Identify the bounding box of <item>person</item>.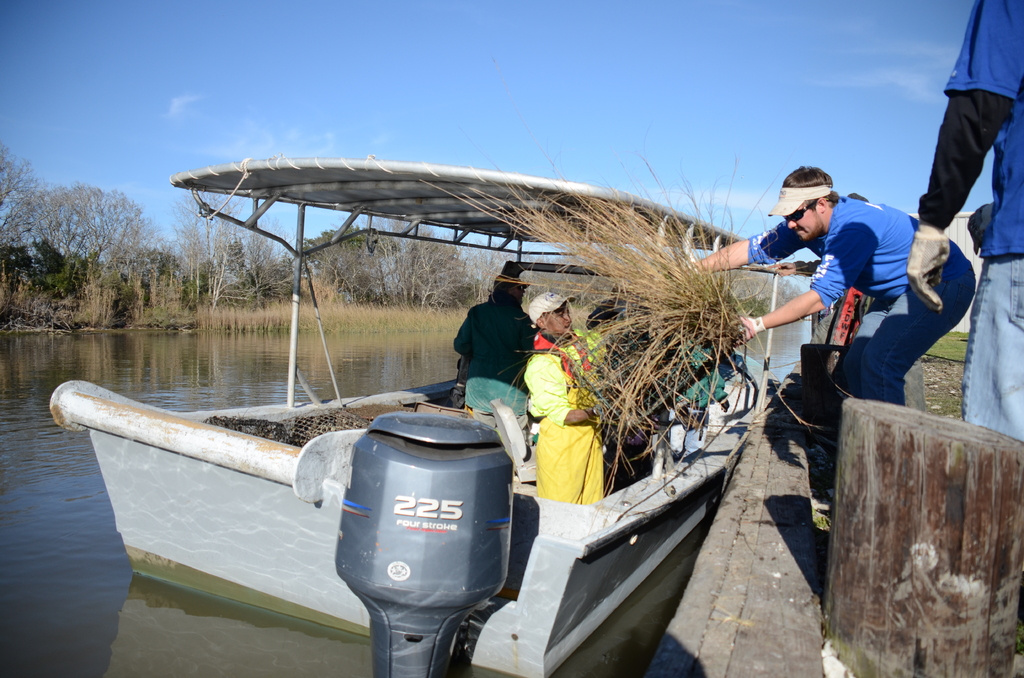
x1=582, y1=286, x2=623, y2=330.
